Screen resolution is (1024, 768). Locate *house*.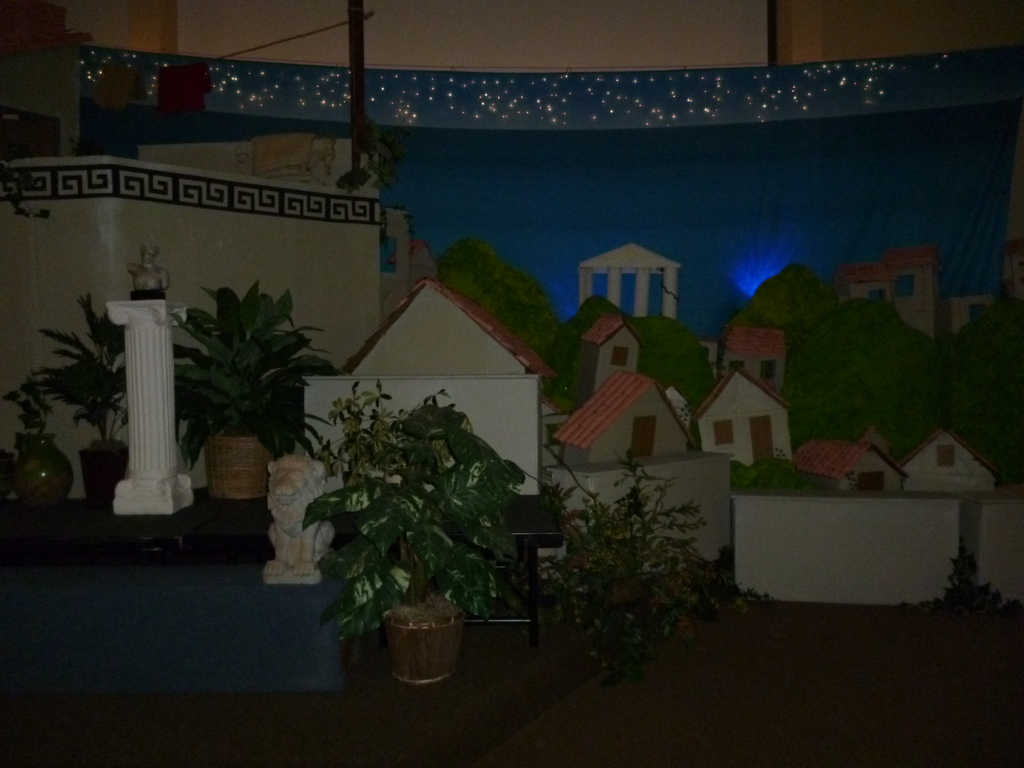
(left=780, top=417, right=1006, bottom=514).
